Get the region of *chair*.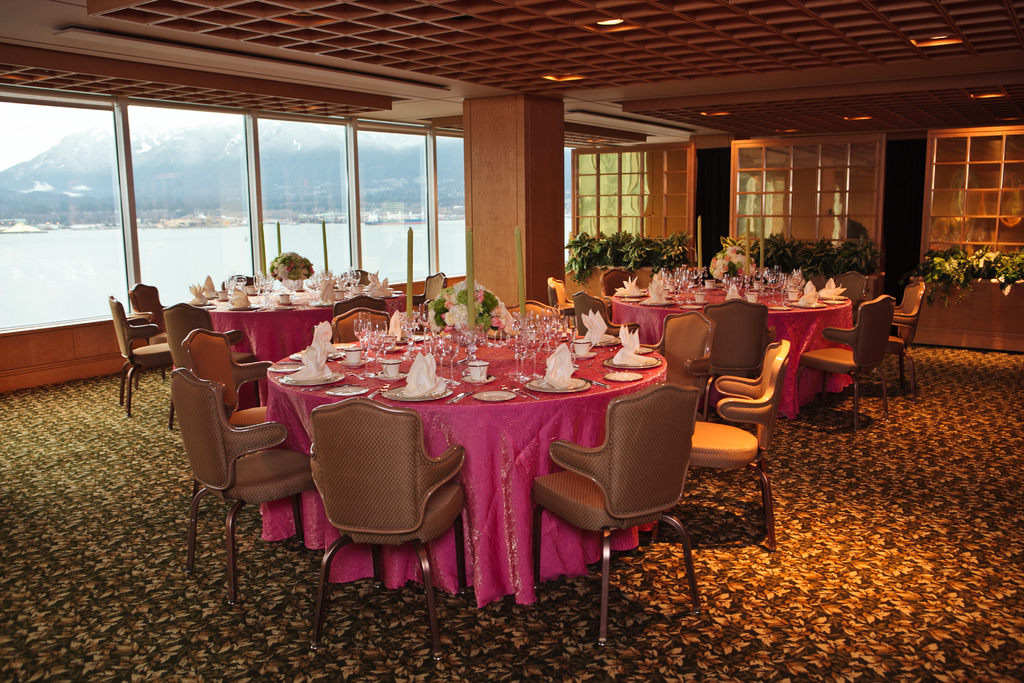
detection(332, 306, 395, 343).
